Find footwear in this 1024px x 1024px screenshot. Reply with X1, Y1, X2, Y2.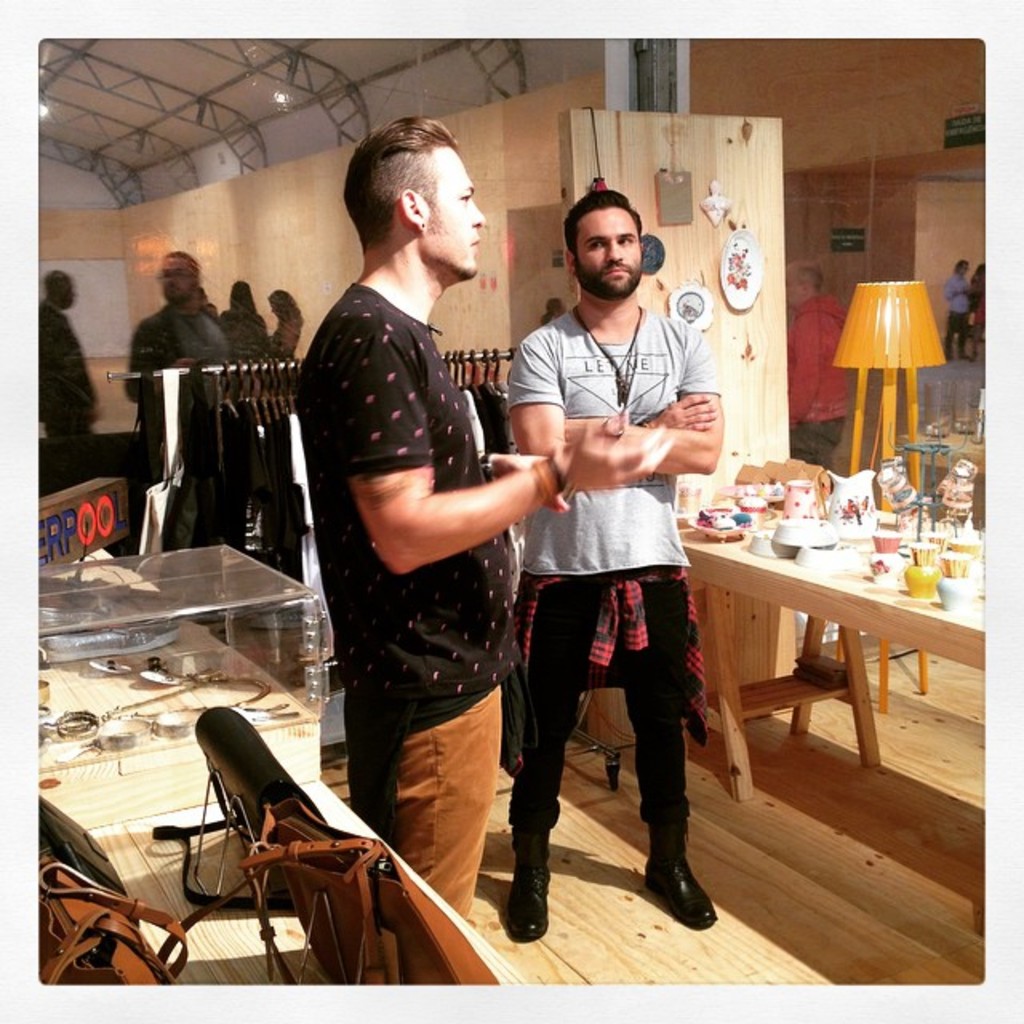
506, 864, 550, 942.
